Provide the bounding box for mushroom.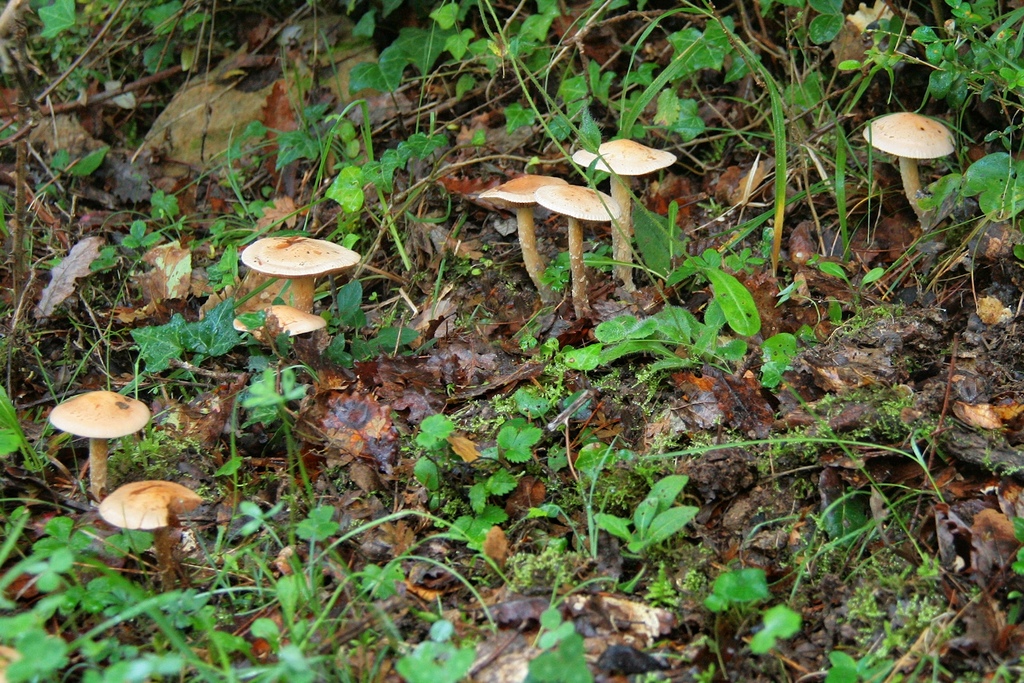
[x1=476, y1=170, x2=570, y2=286].
